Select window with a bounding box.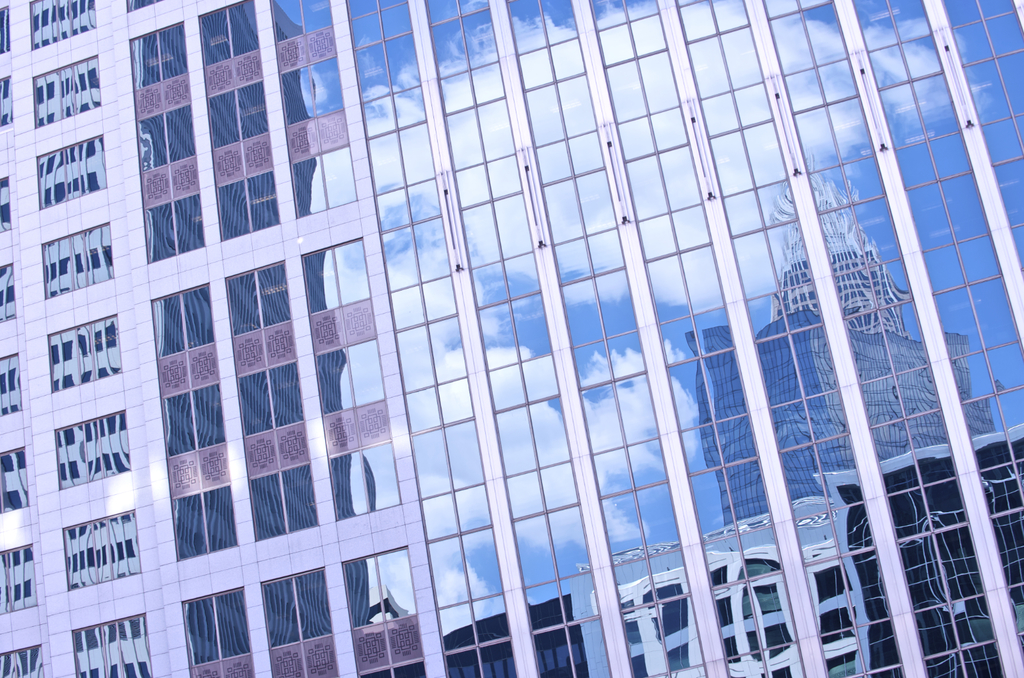
left=0, top=350, right=22, bottom=421.
